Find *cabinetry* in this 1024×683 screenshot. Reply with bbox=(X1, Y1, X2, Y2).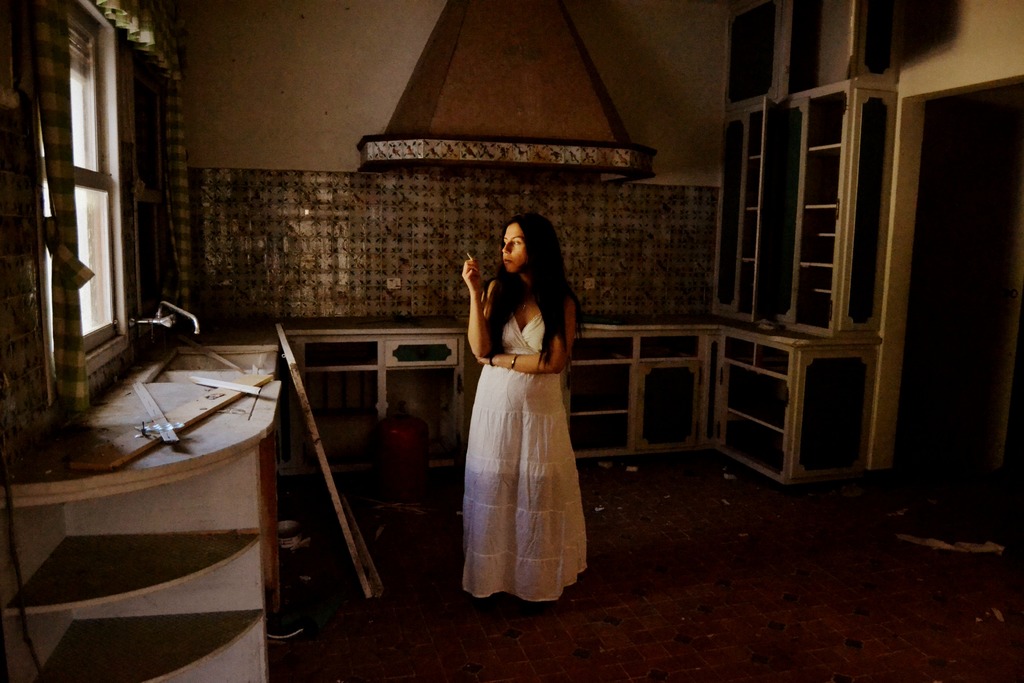
bbox=(0, 445, 257, 607).
